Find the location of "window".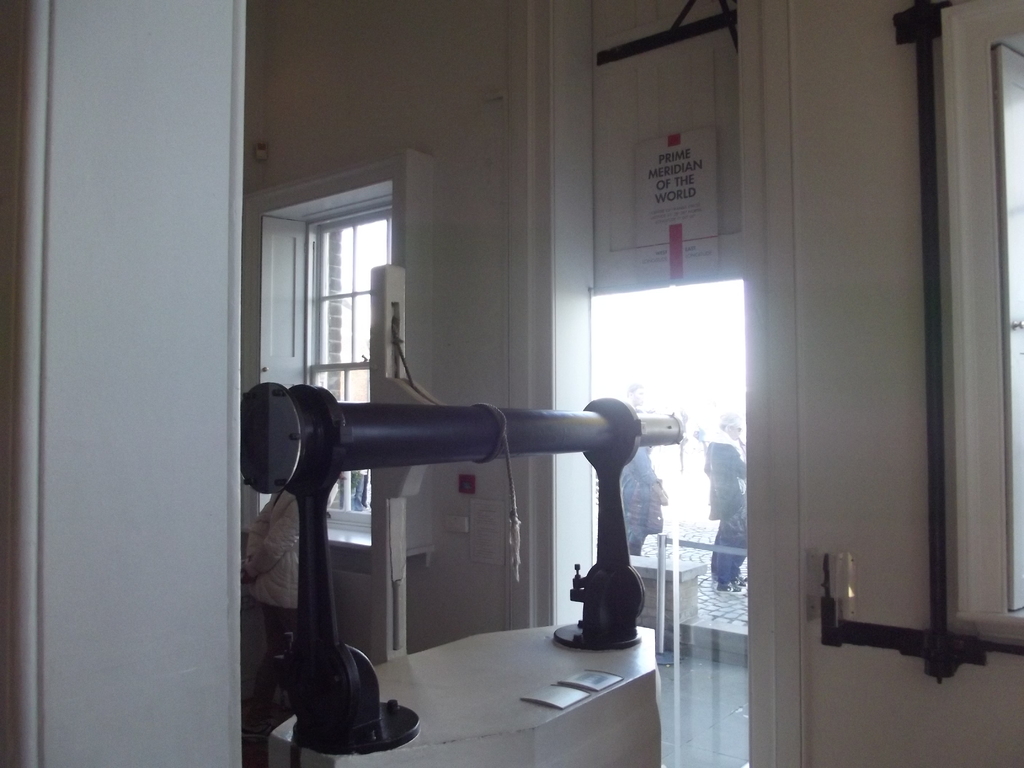
Location: (243,152,432,558).
